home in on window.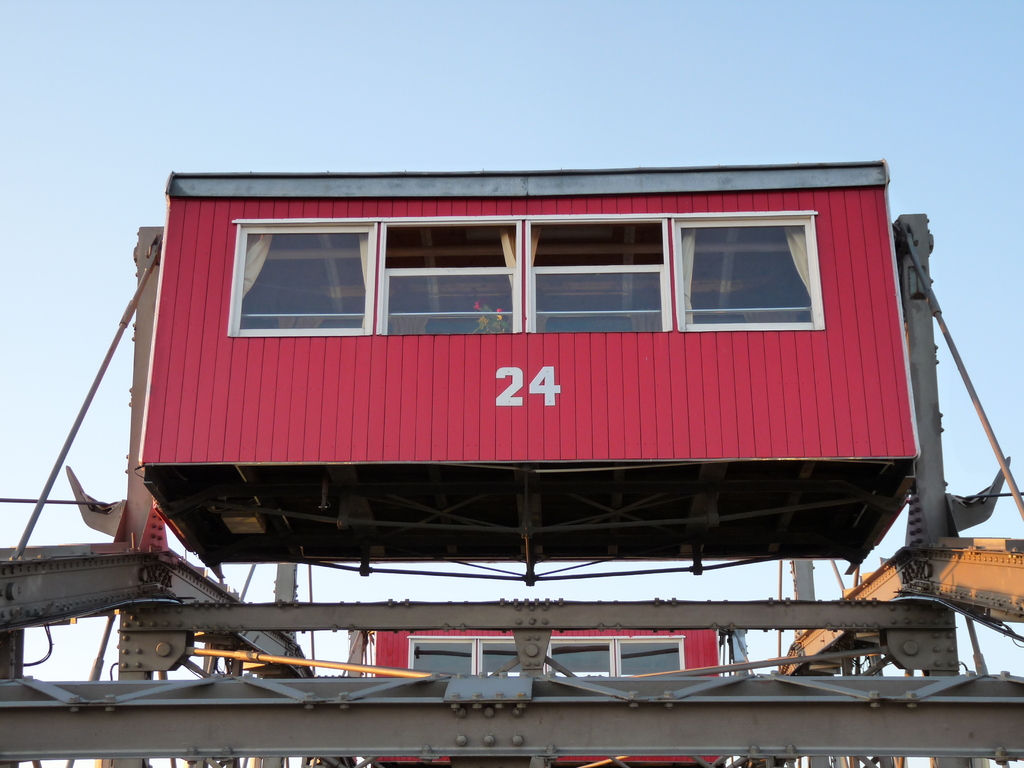
Homed in at bbox(233, 224, 374, 335).
